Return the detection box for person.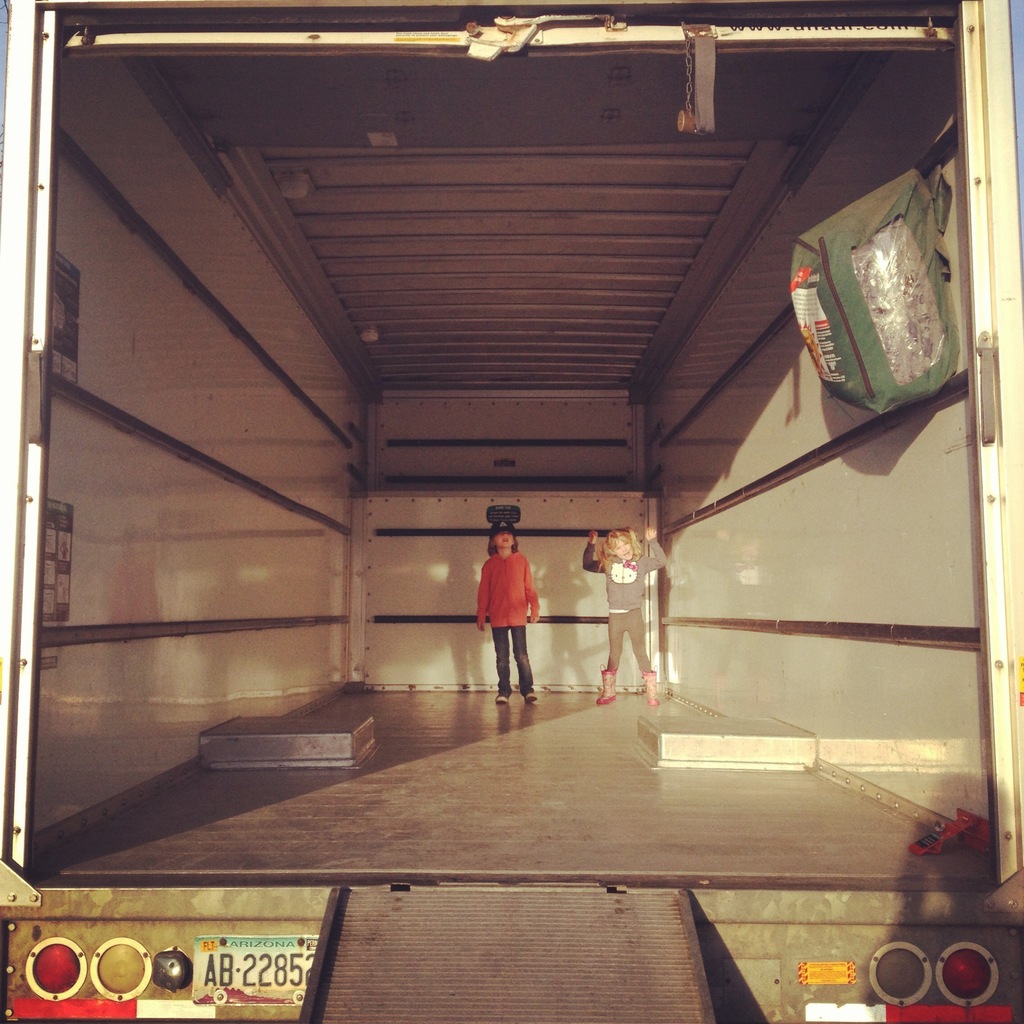
(582, 531, 666, 708).
